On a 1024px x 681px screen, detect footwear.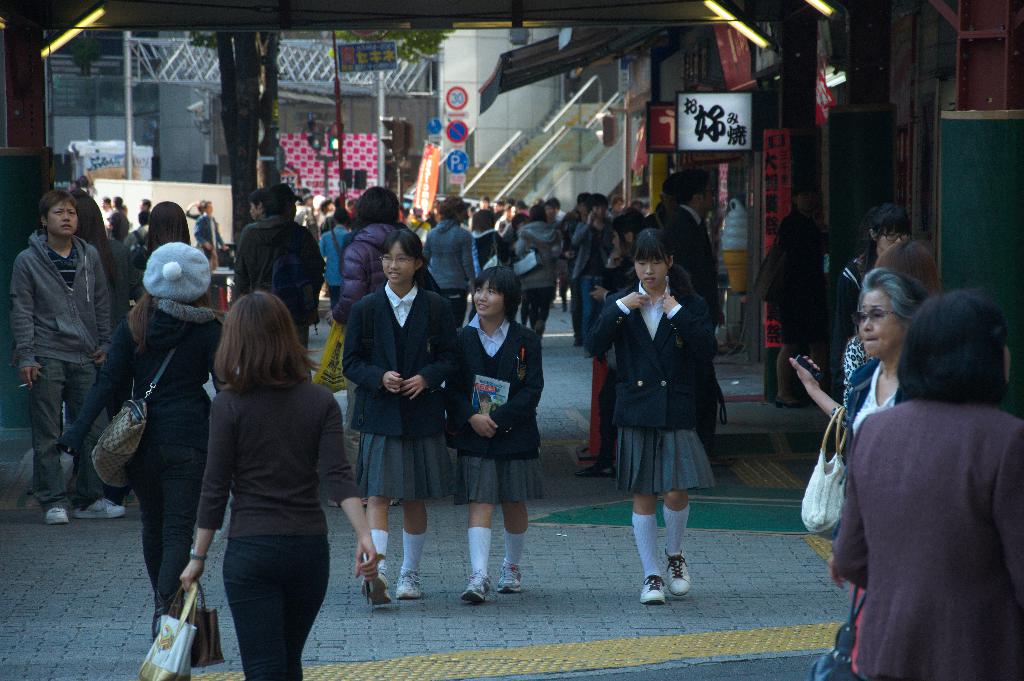
box=[46, 510, 68, 523].
